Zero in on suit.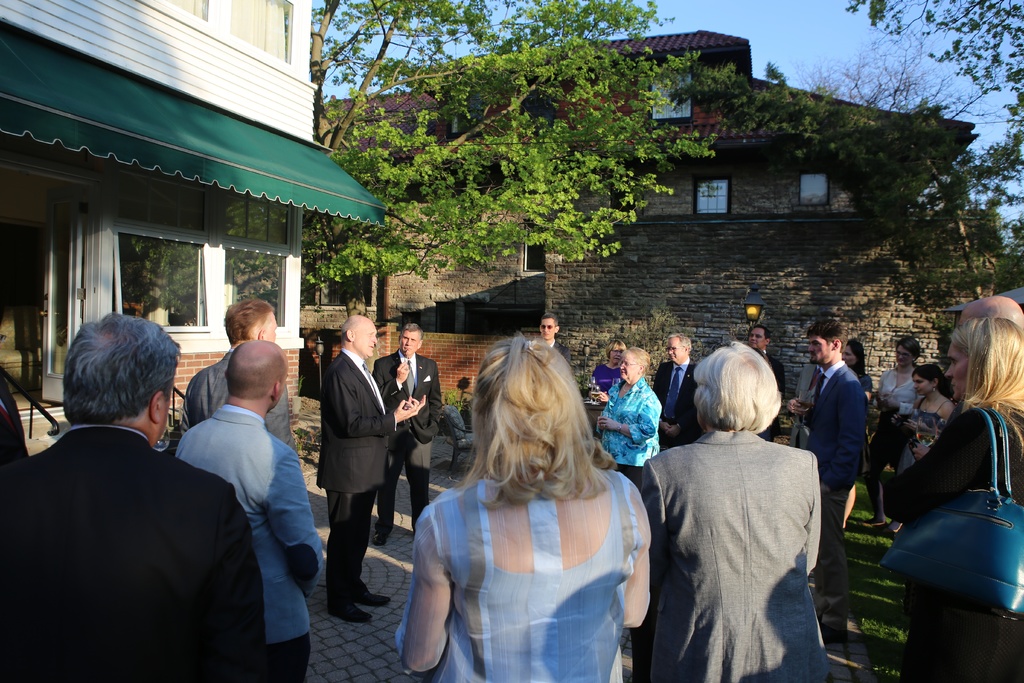
Zeroed in: region(372, 349, 446, 530).
